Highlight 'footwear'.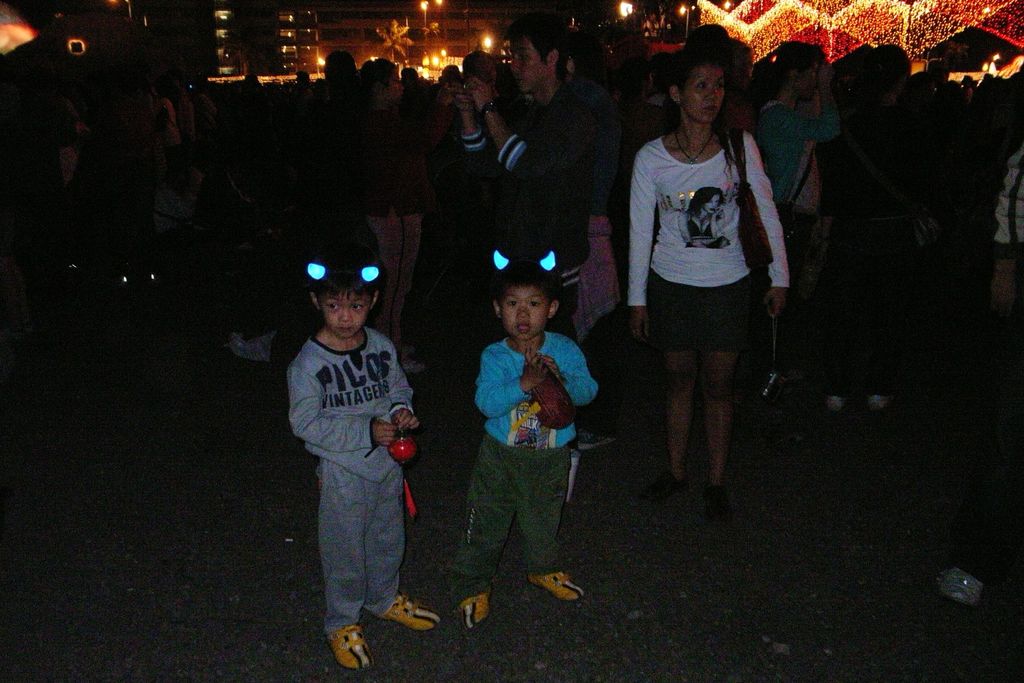
Highlighted region: (870, 394, 890, 408).
